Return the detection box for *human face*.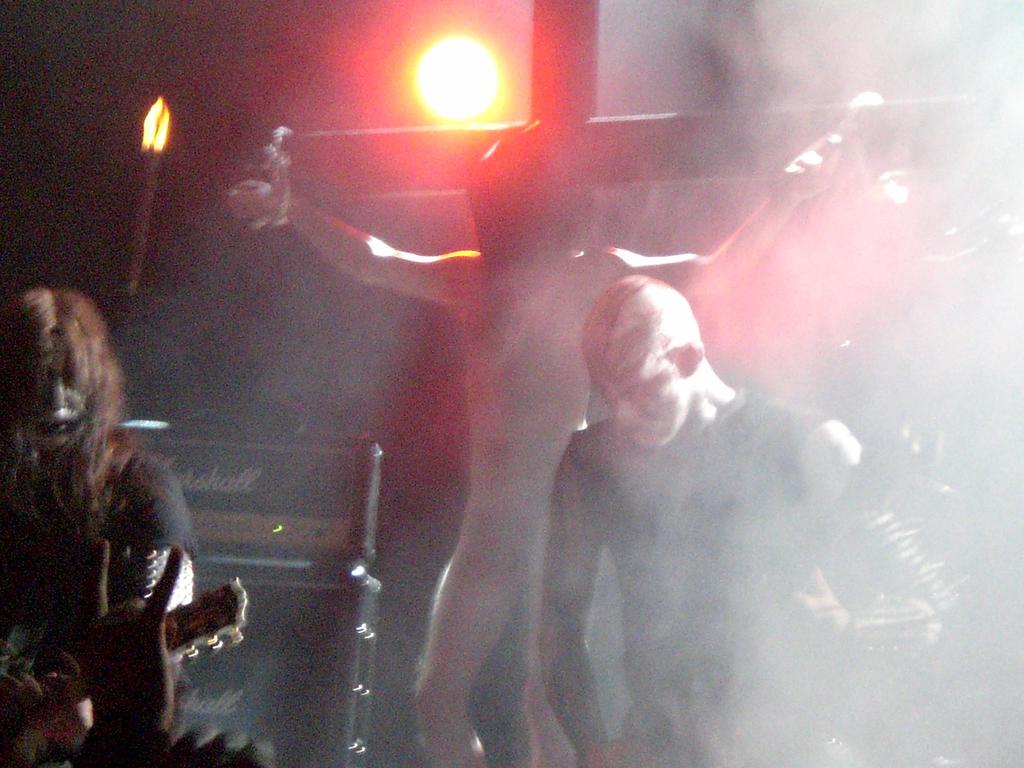
(x1=21, y1=353, x2=88, y2=446).
